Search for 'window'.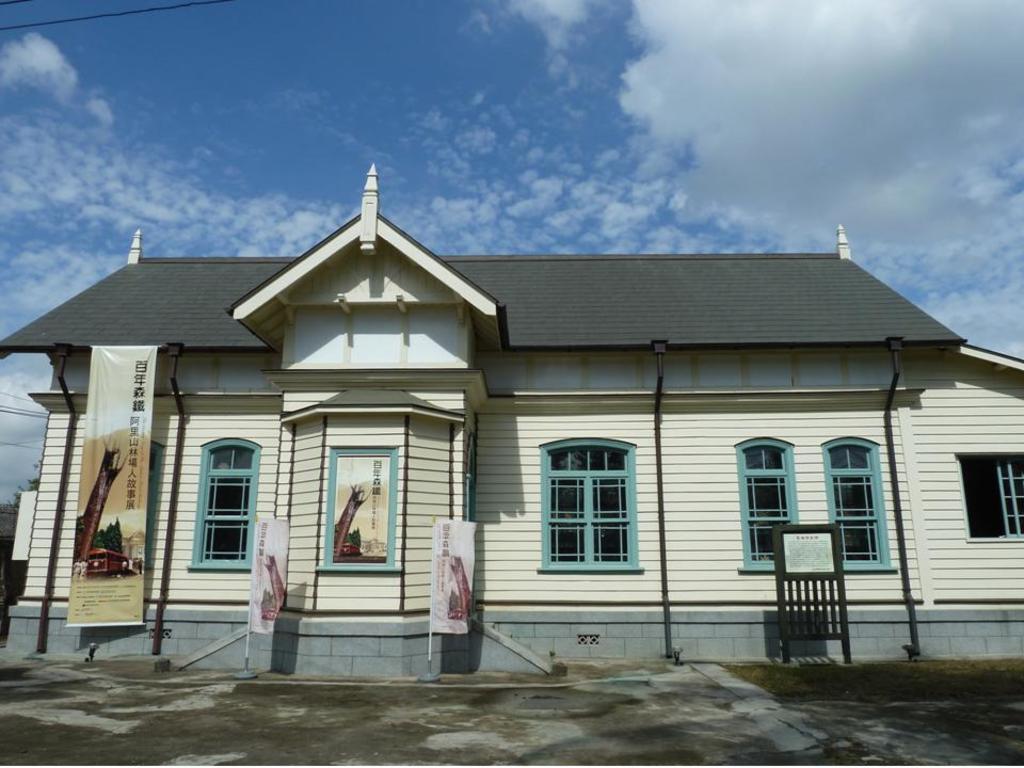
Found at bbox=(535, 447, 641, 570).
